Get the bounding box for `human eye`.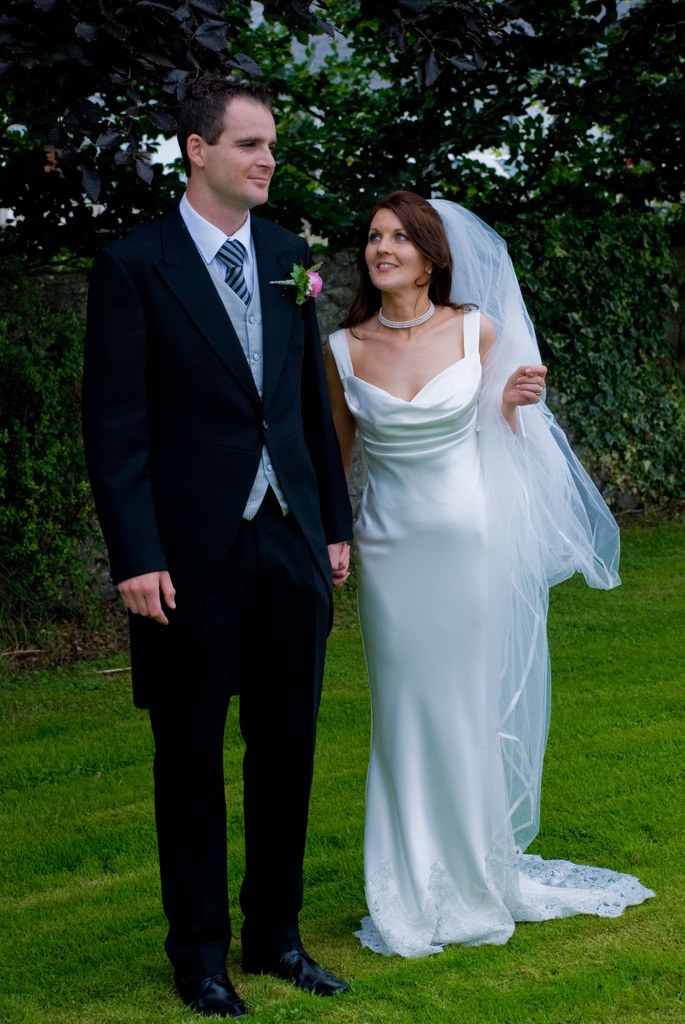
bbox=(366, 226, 381, 245).
